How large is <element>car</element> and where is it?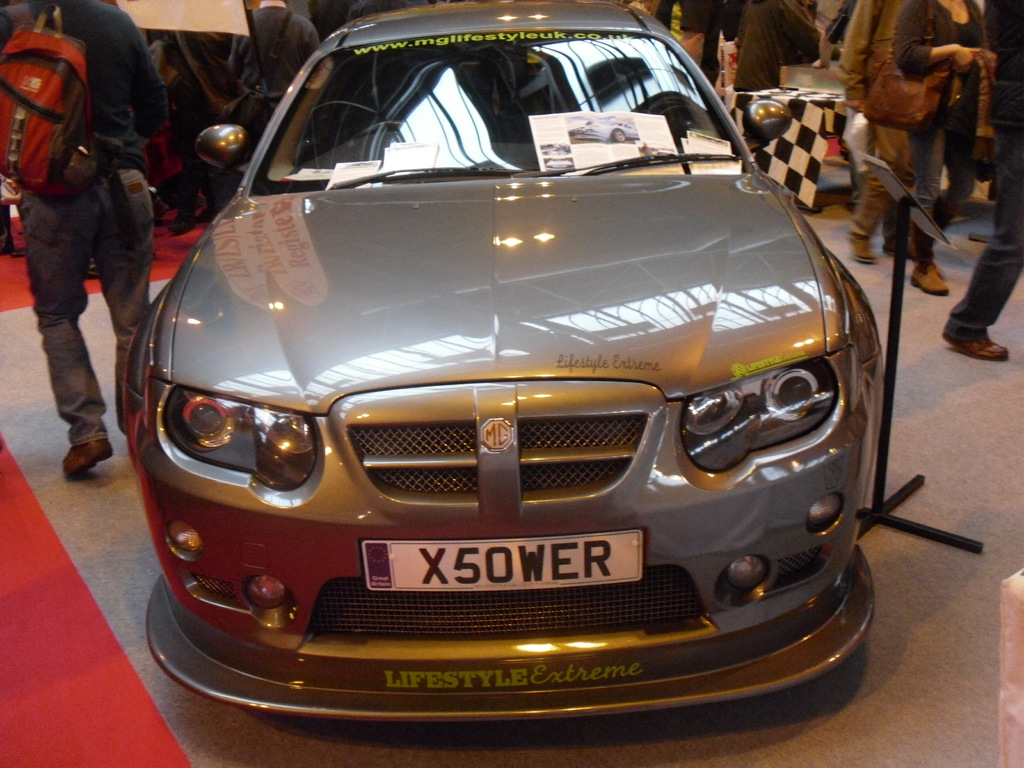
Bounding box: (left=74, top=6, right=922, bottom=730).
